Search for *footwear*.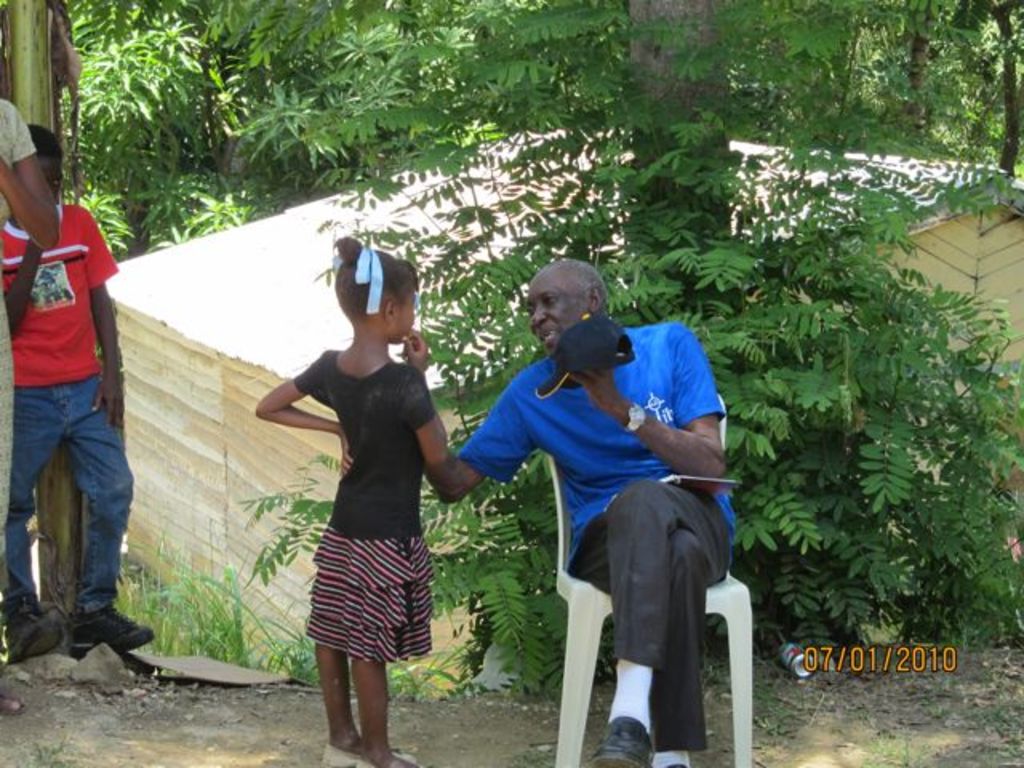
Found at detection(69, 587, 192, 669).
